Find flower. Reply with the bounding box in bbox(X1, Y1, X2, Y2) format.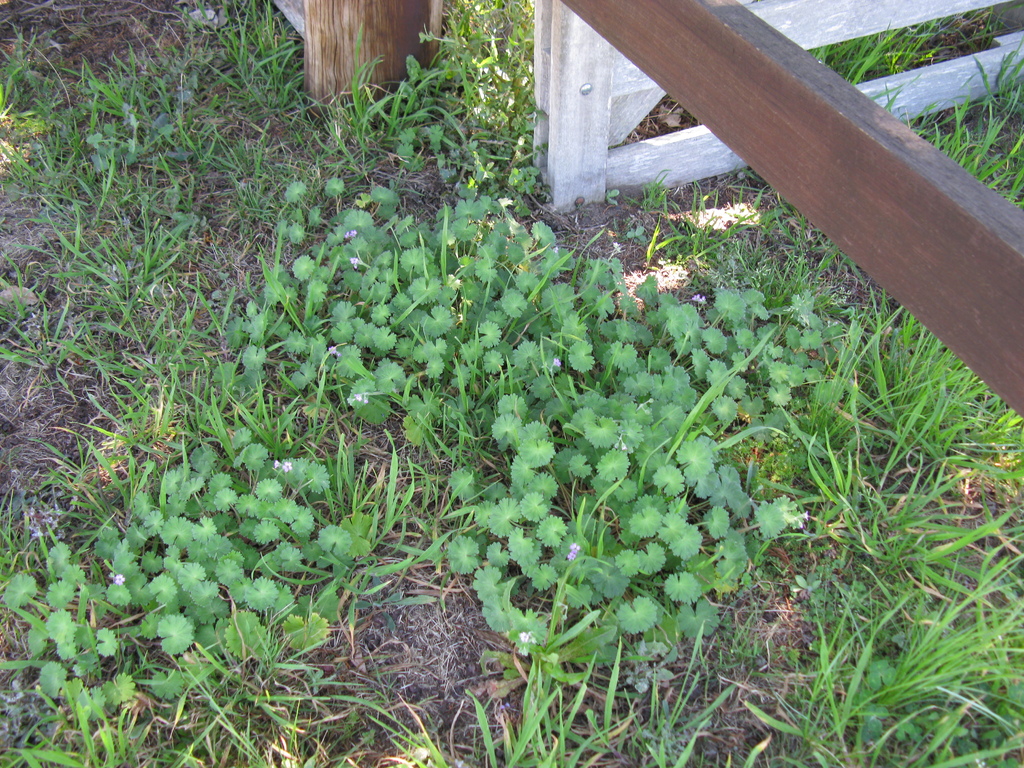
bbox(567, 543, 578, 564).
